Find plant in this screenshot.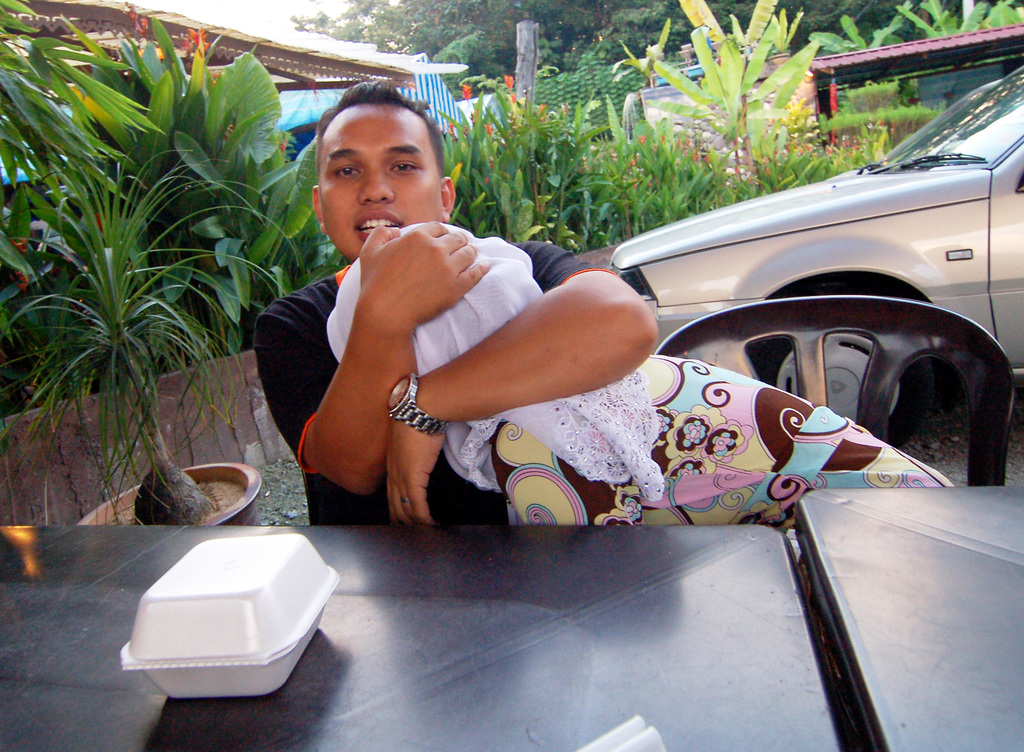
The bounding box for plant is <box>17,0,290,532</box>.
